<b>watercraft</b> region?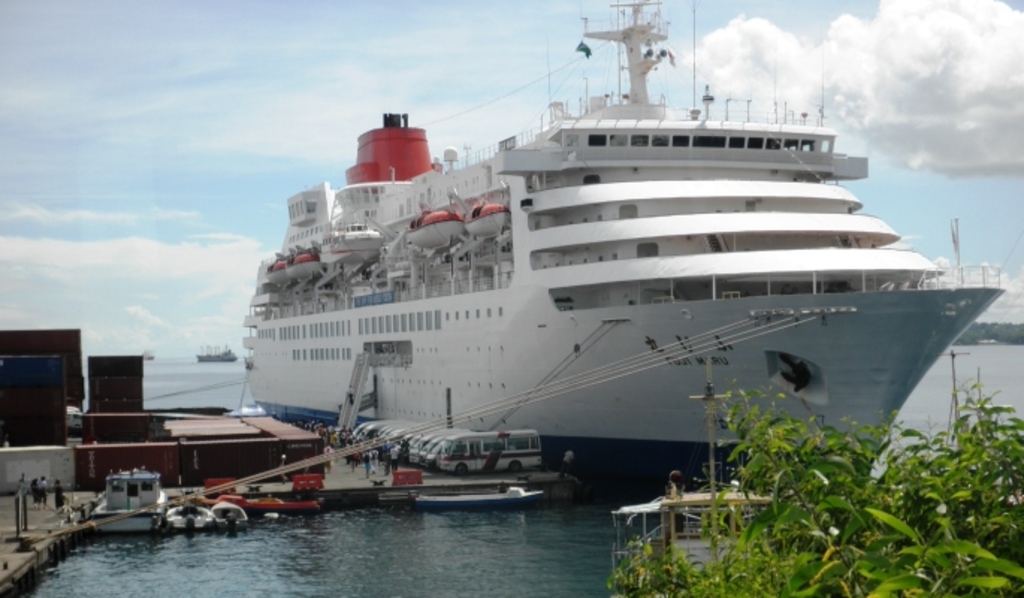
209:495:245:540
